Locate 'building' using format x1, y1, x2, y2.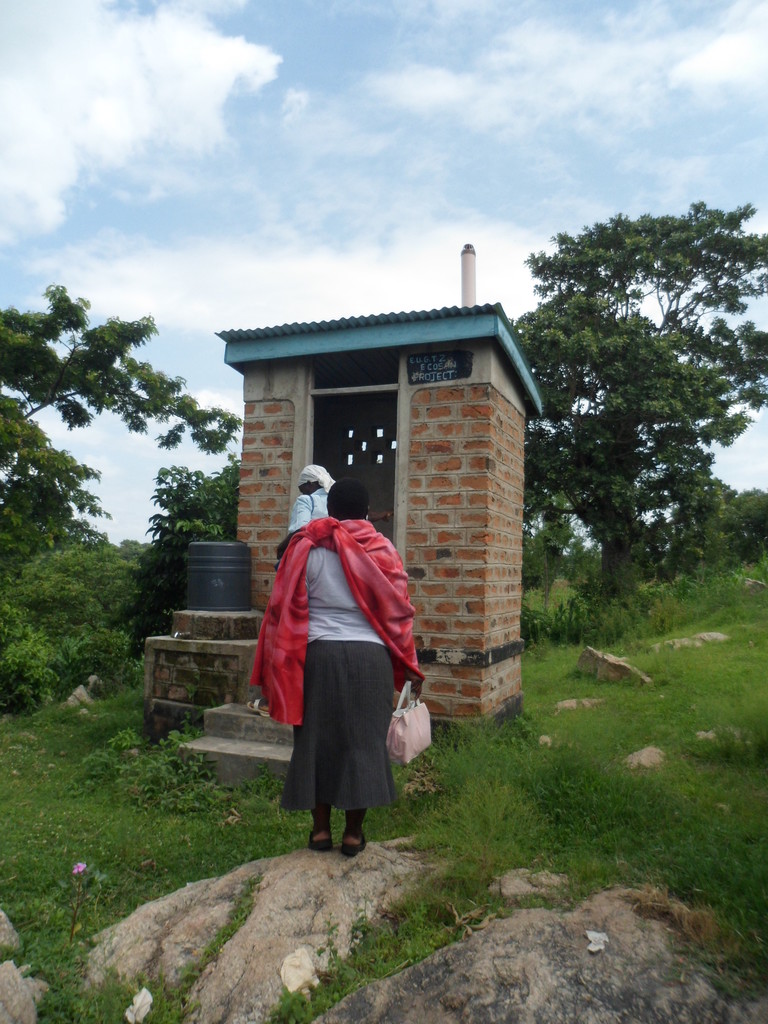
143, 237, 545, 733.
